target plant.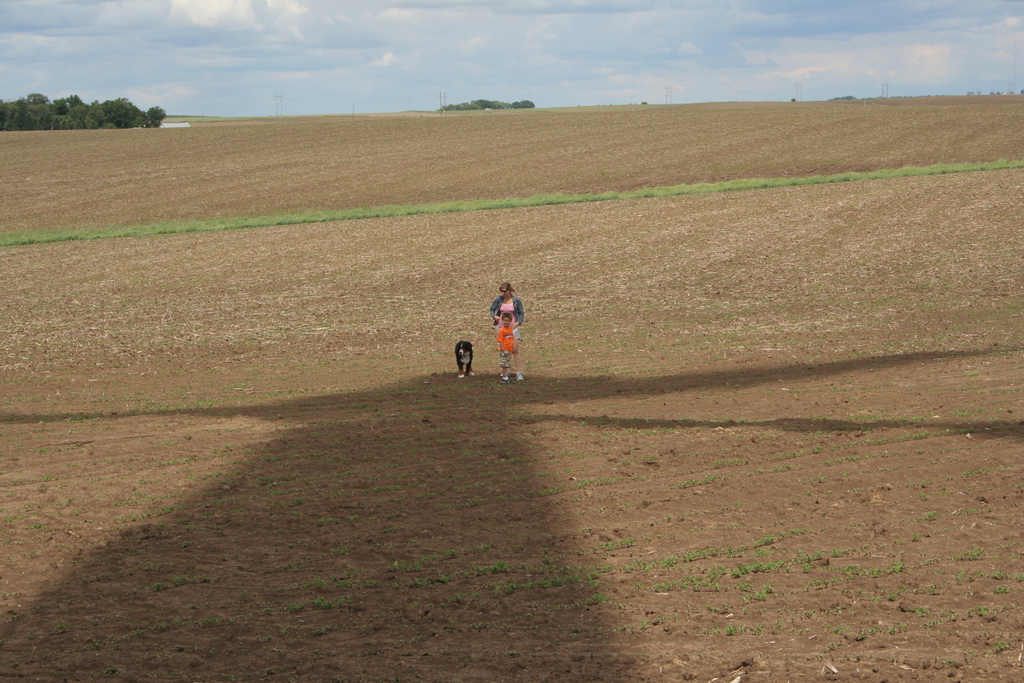
Target region: pyautogui.locateOnScreen(409, 577, 424, 586).
